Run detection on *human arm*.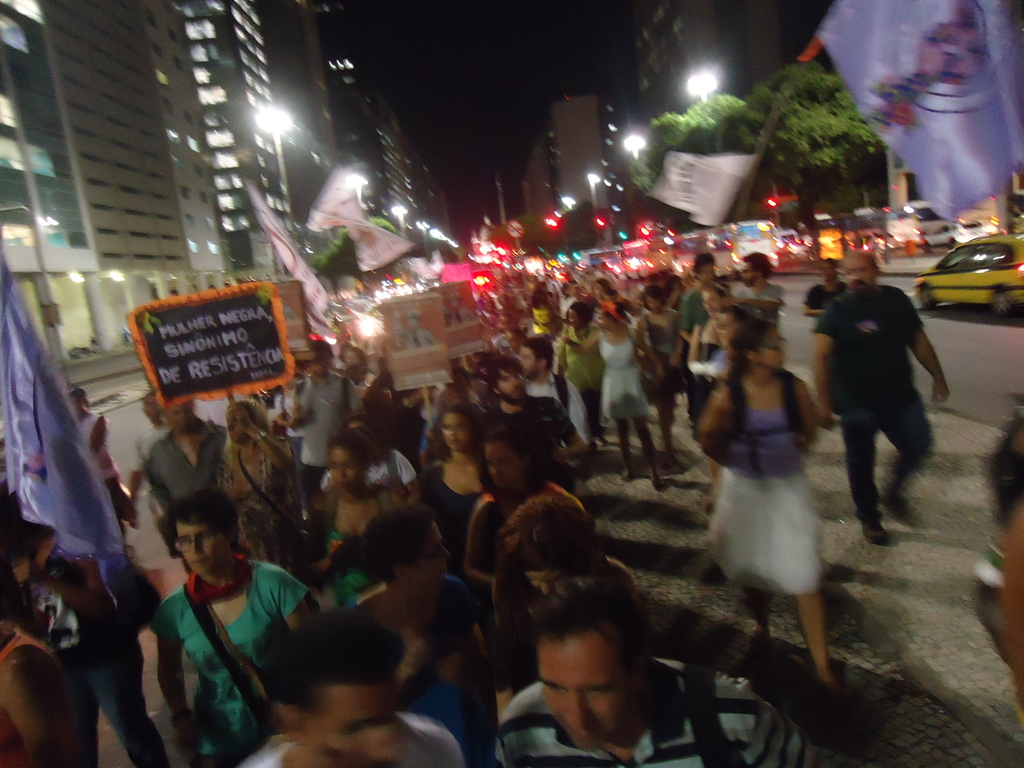
Result: l=397, t=630, r=436, b=706.
